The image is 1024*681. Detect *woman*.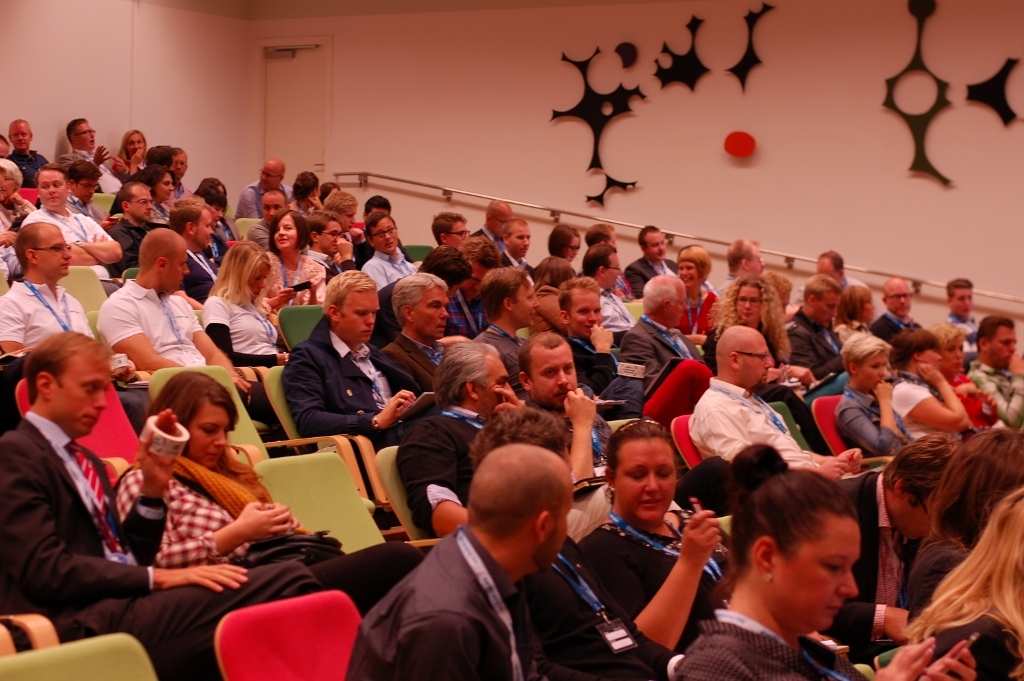
Detection: 701, 278, 824, 456.
